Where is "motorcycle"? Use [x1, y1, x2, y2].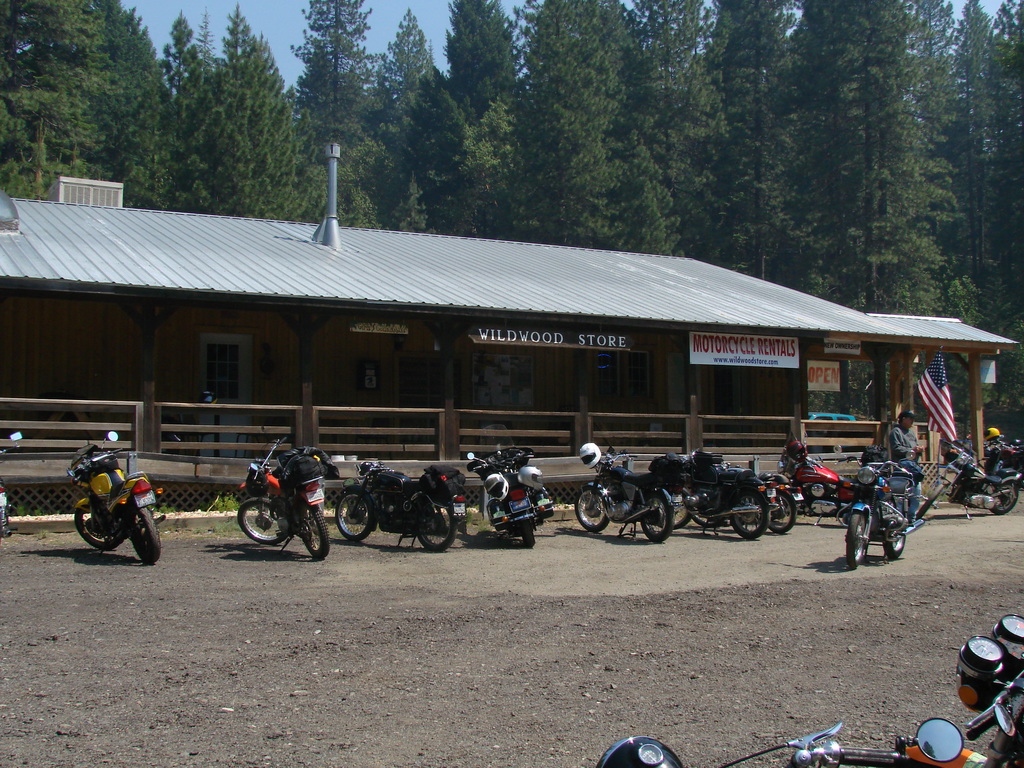
[219, 449, 338, 564].
